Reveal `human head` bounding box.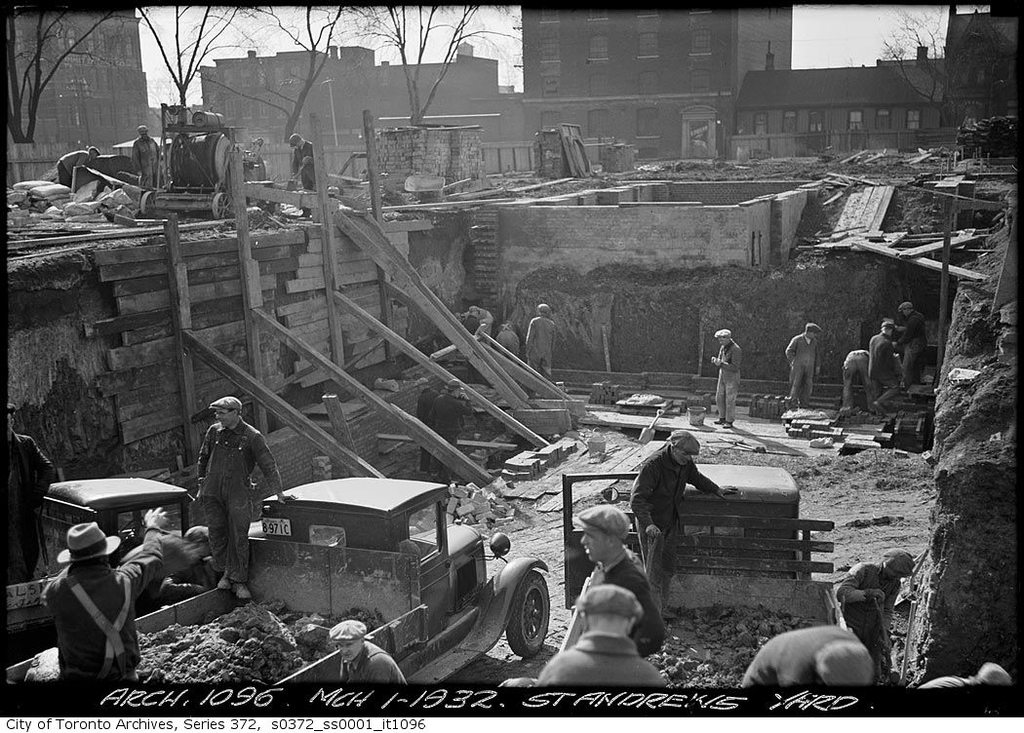
Revealed: locate(880, 323, 890, 334).
